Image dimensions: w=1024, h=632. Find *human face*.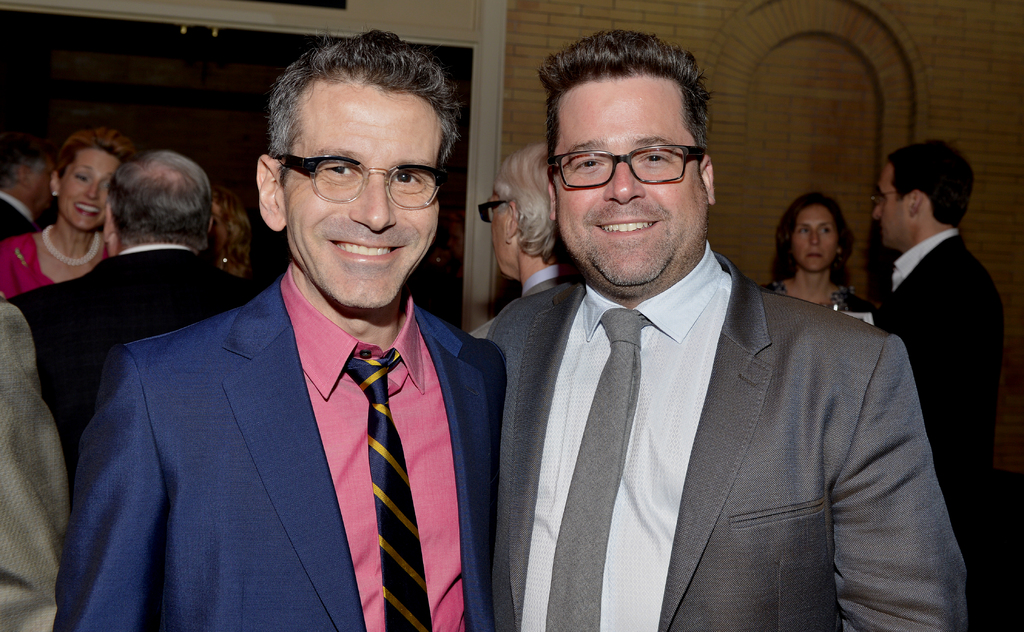
<box>873,161,909,249</box>.
